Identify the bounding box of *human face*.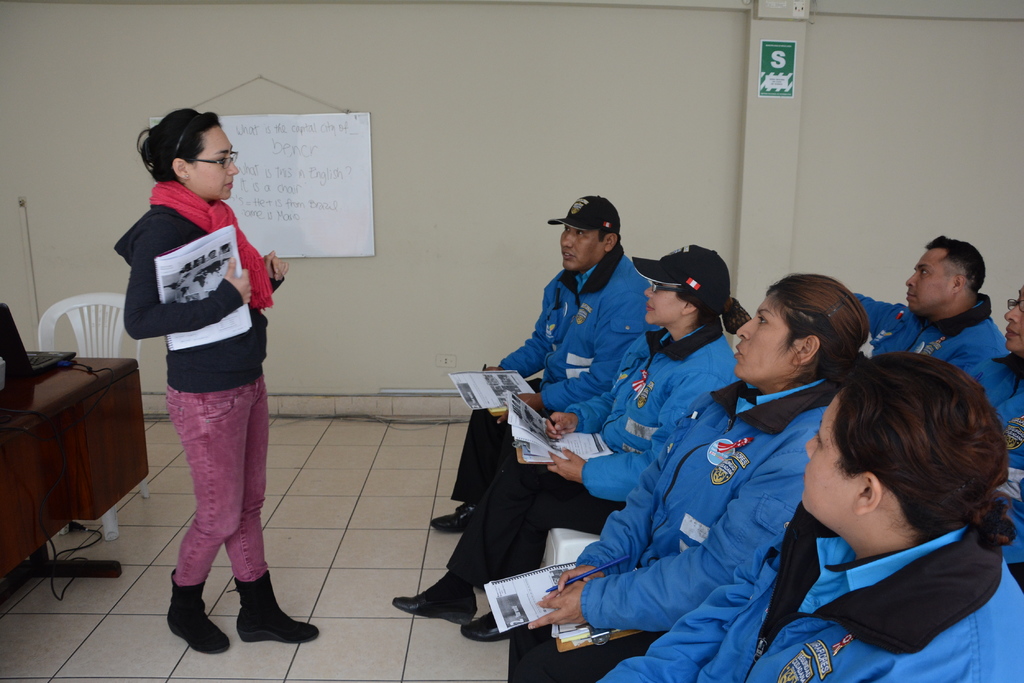
{"x1": 1006, "y1": 287, "x2": 1023, "y2": 351}.
